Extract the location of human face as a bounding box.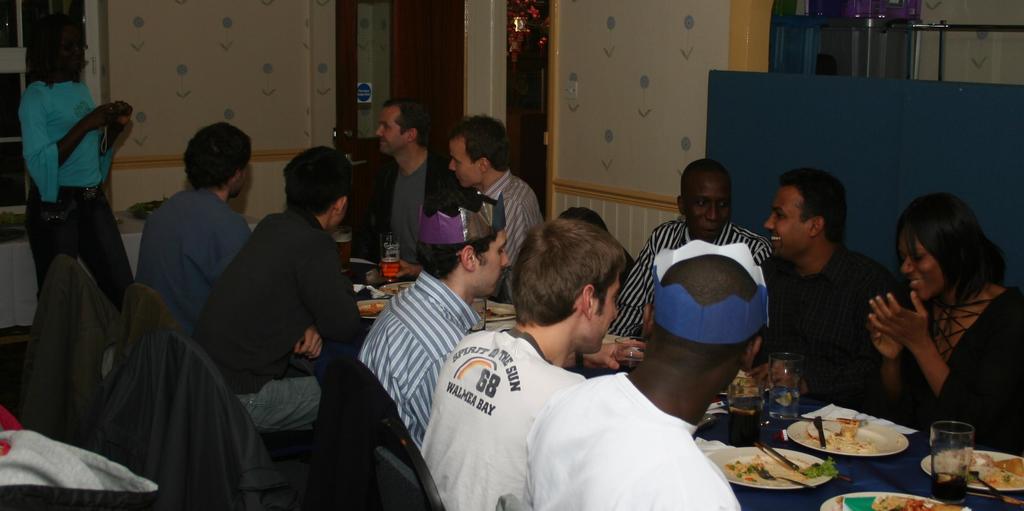
Rect(373, 107, 410, 154).
